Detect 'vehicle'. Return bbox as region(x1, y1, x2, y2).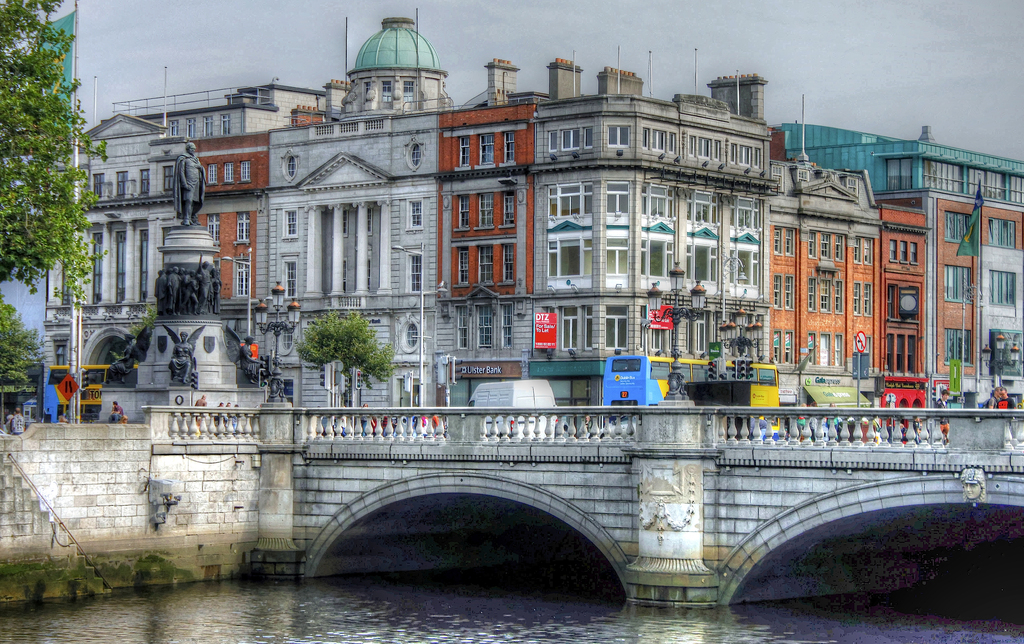
region(37, 364, 143, 423).
